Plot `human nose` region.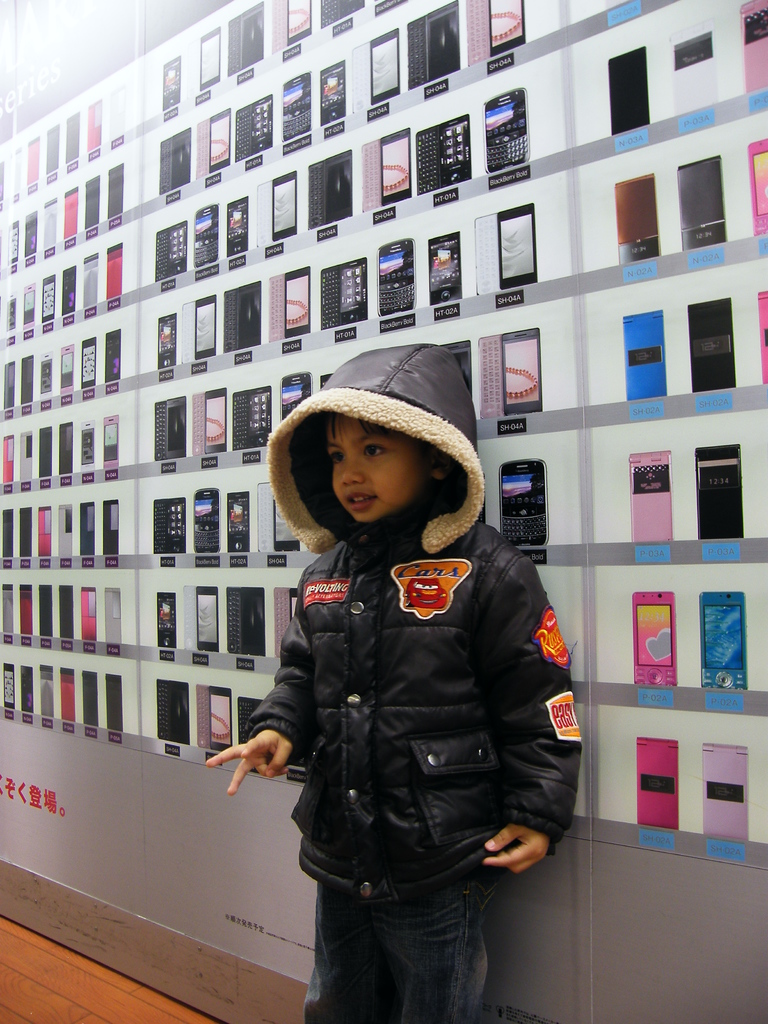
Plotted at {"x1": 340, "y1": 444, "x2": 361, "y2": 492}.
